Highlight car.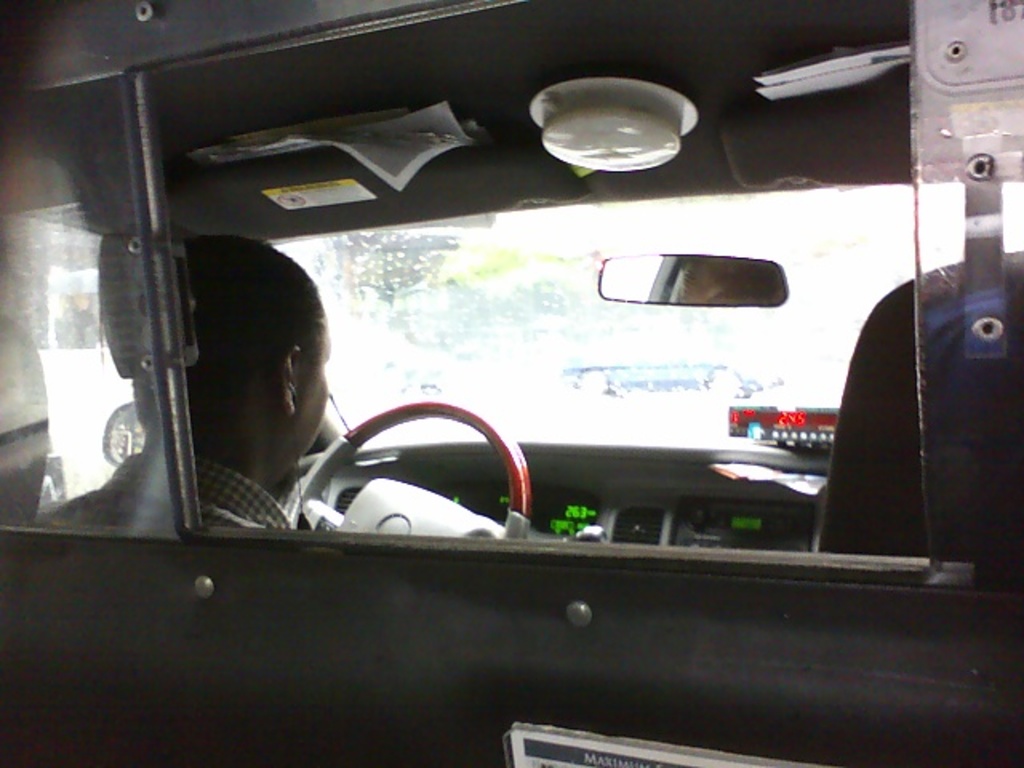
Highlighted region: Rect(0, 54, 1003, 728).
